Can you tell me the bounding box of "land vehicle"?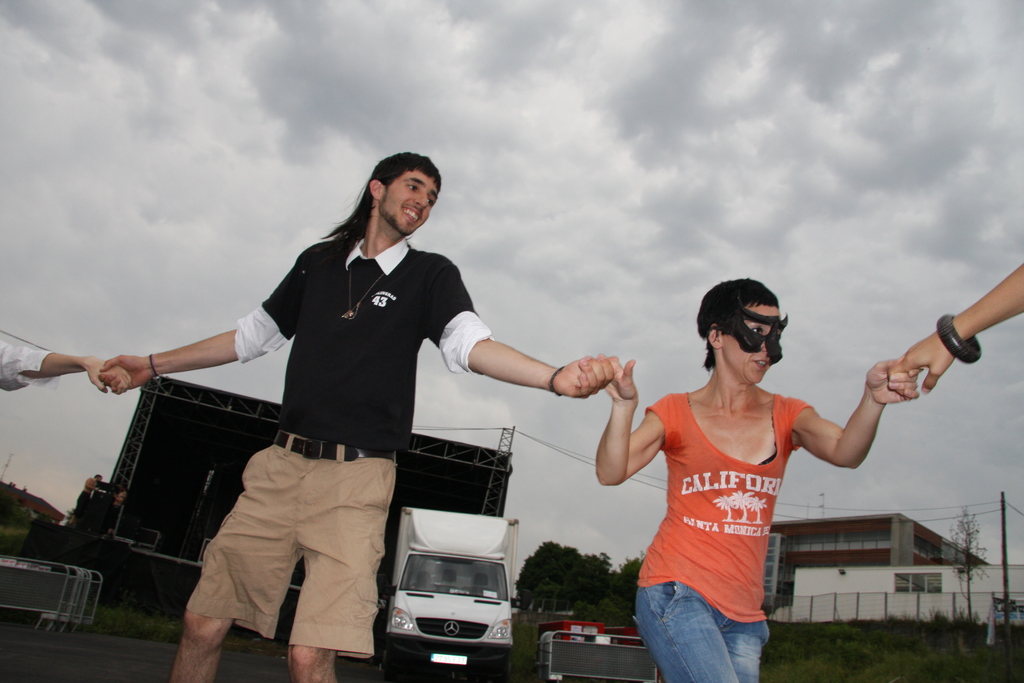
[536, 626, 659, 682].
